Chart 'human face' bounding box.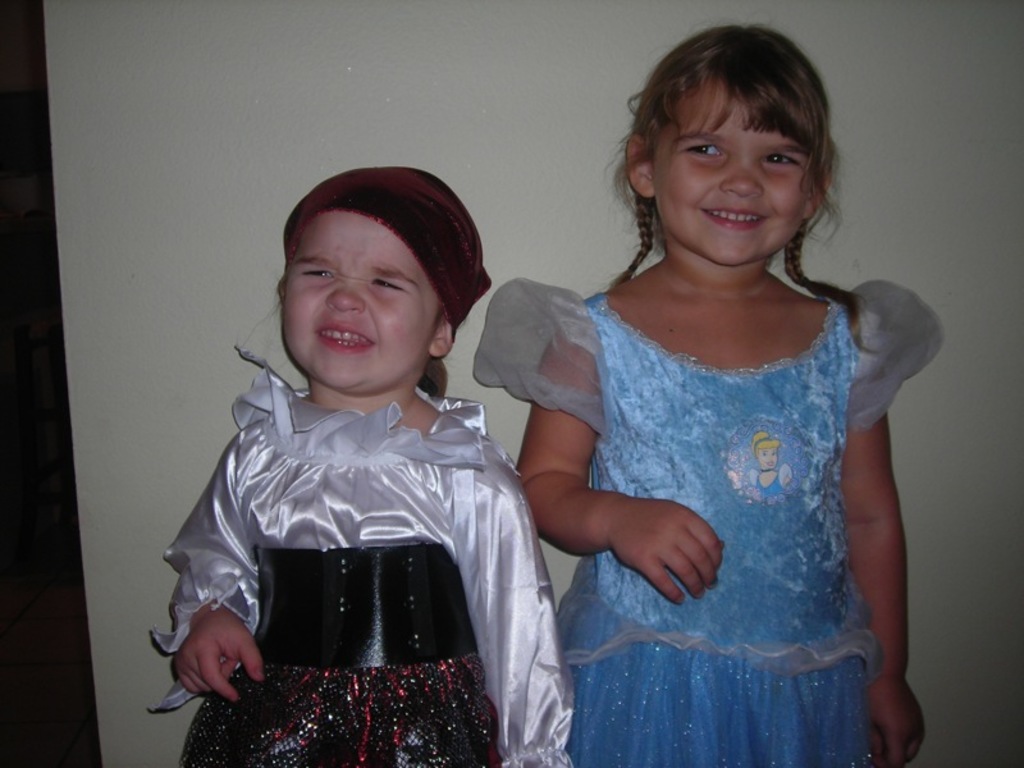
Charted: Rect(657, 81, 804, 268).
